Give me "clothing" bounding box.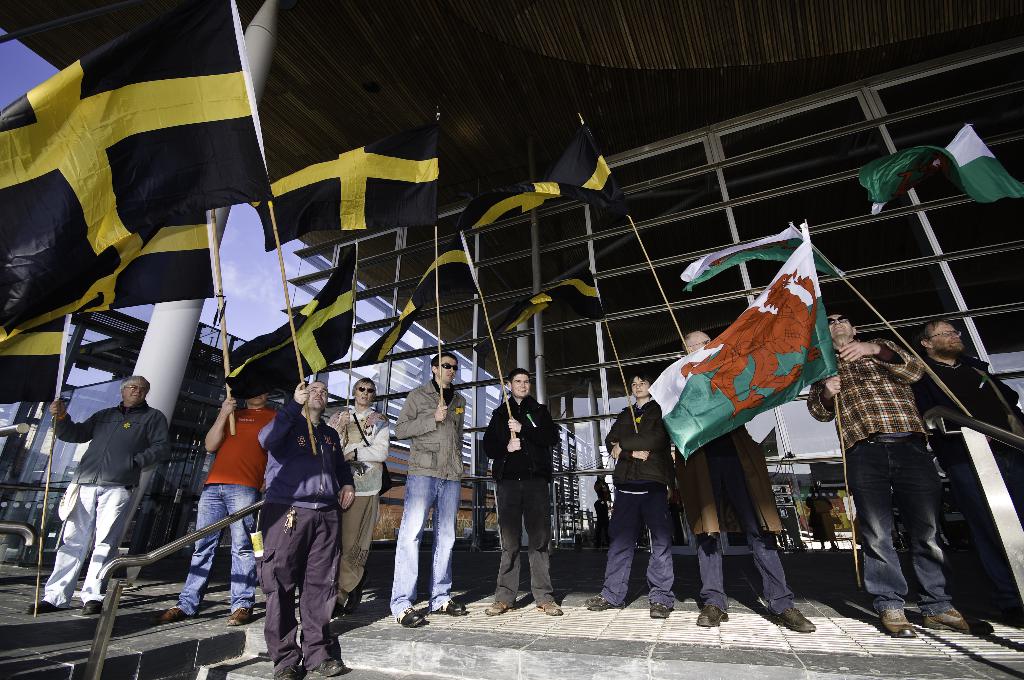
{"x1": 612, "y1": 403, "x2": 667, "y2": 598}.
